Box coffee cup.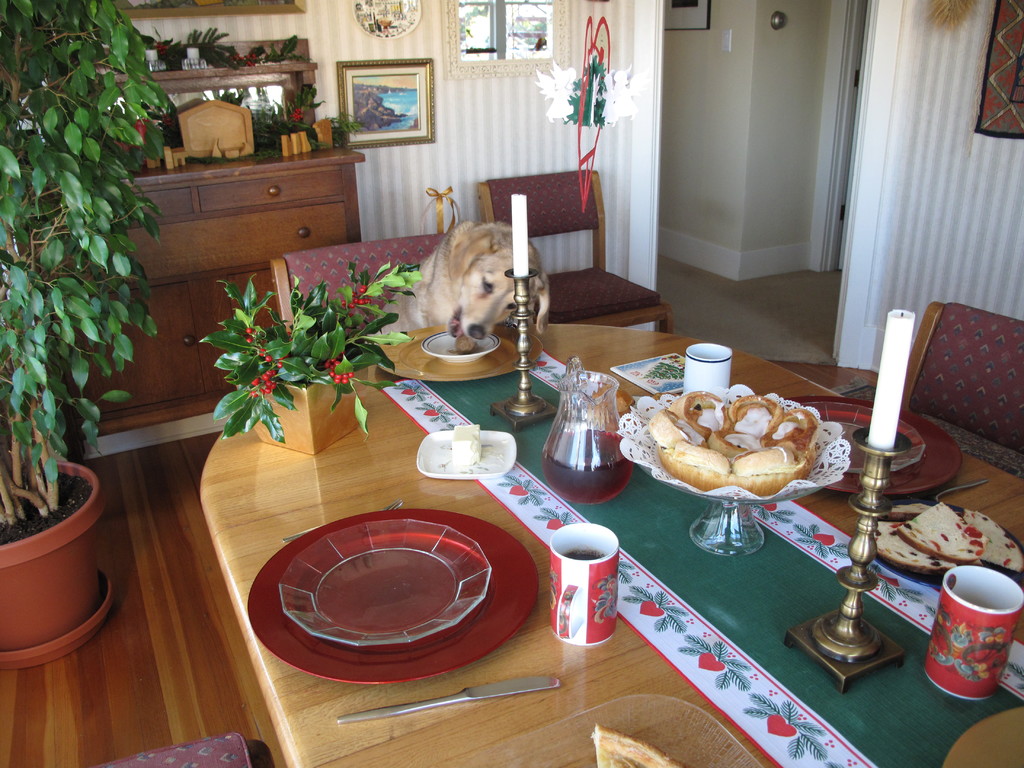
682,341,731,399.
